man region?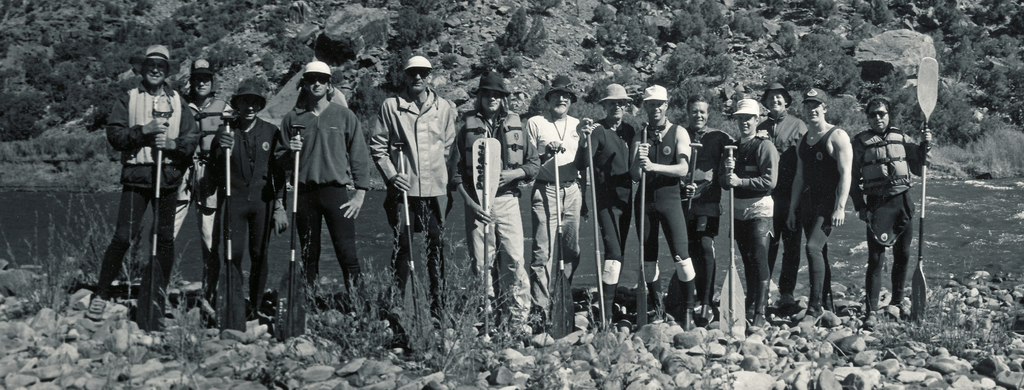
bbox=(630, 85, 692, 330)
